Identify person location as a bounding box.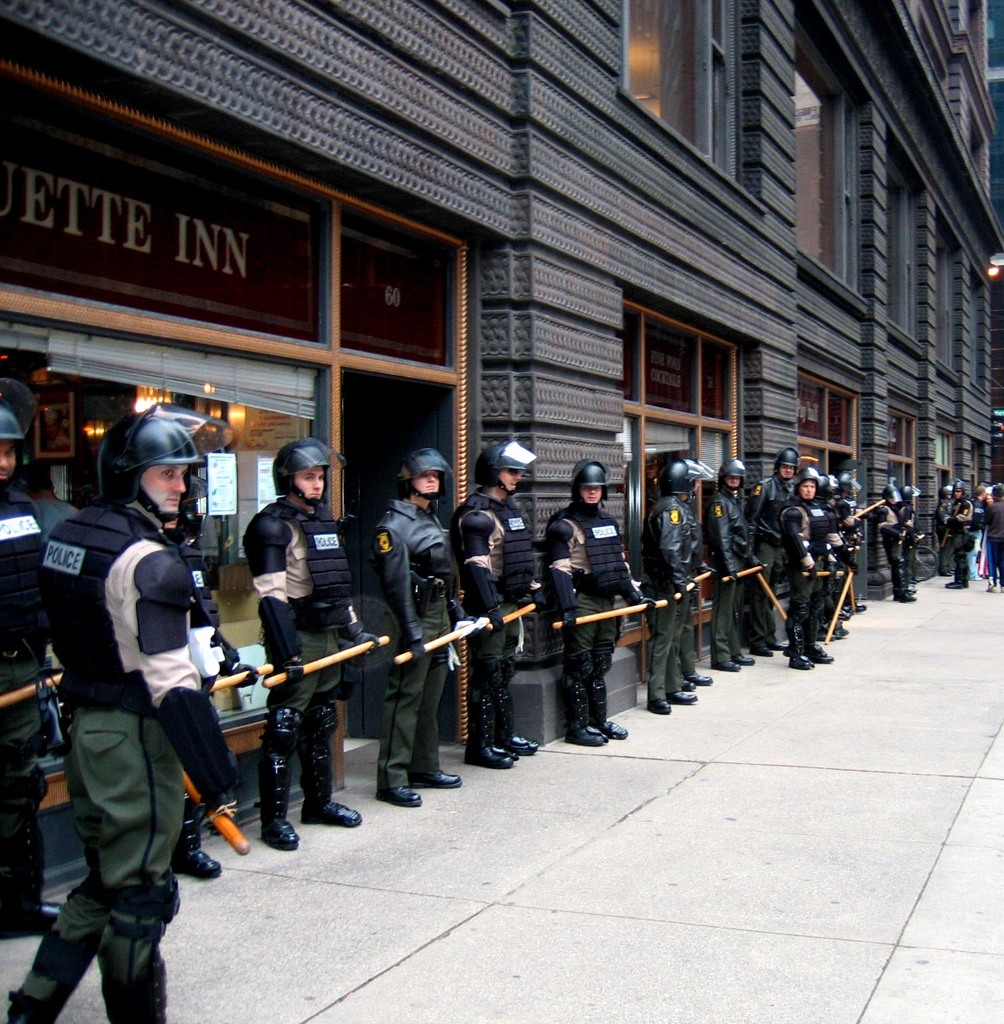
448 435 532 773.
